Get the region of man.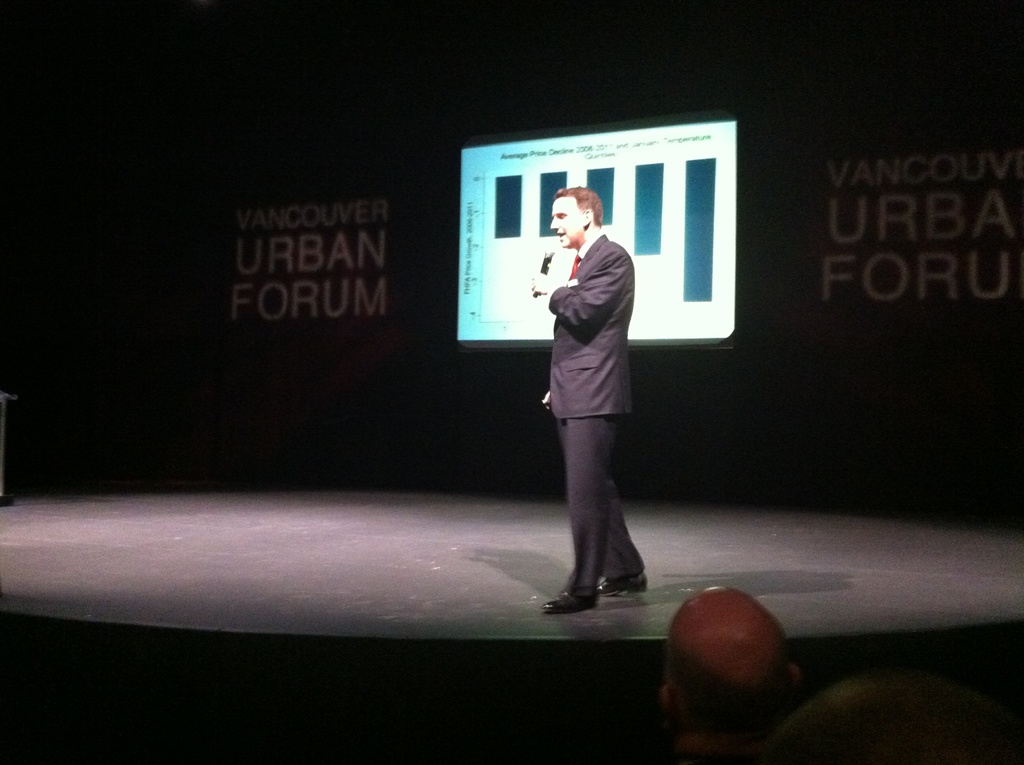
detection(647, 588, 810, 764).
